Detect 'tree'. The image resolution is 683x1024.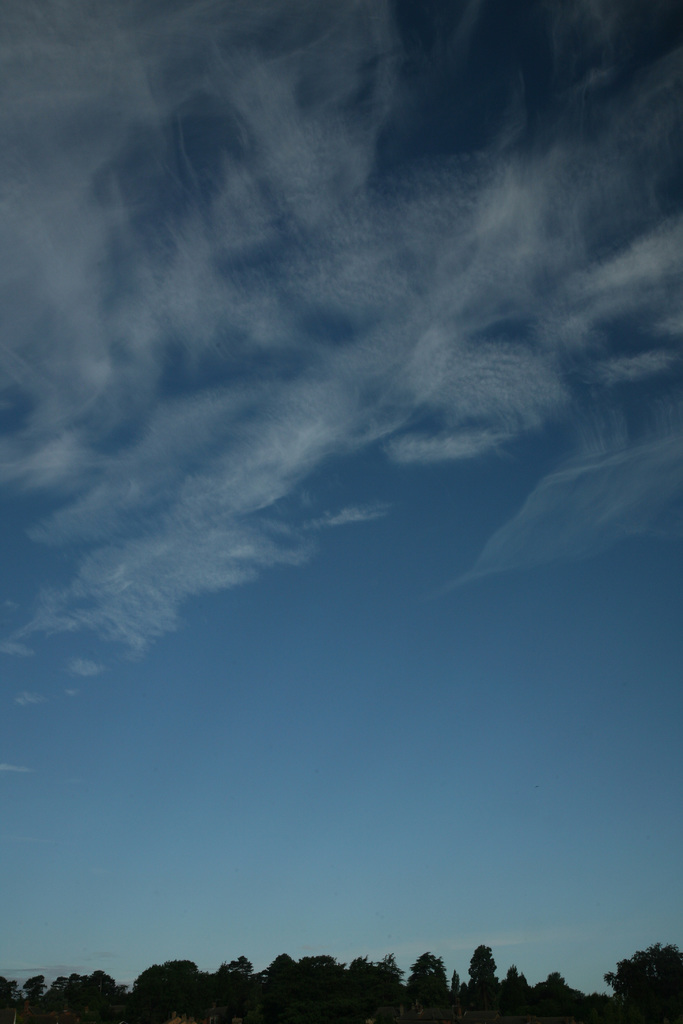
{"left": 533, "top": 966, "right": 582, "bottom": 1023}.
